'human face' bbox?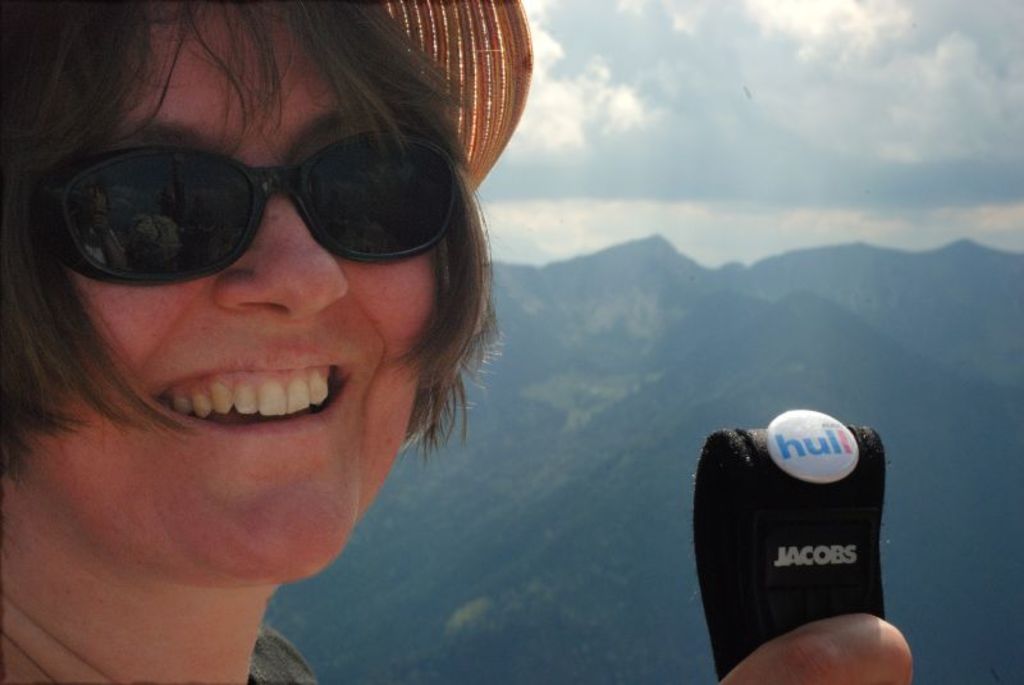
{"left": 8, "top": 0, "right": 449, "bottom": 585}
